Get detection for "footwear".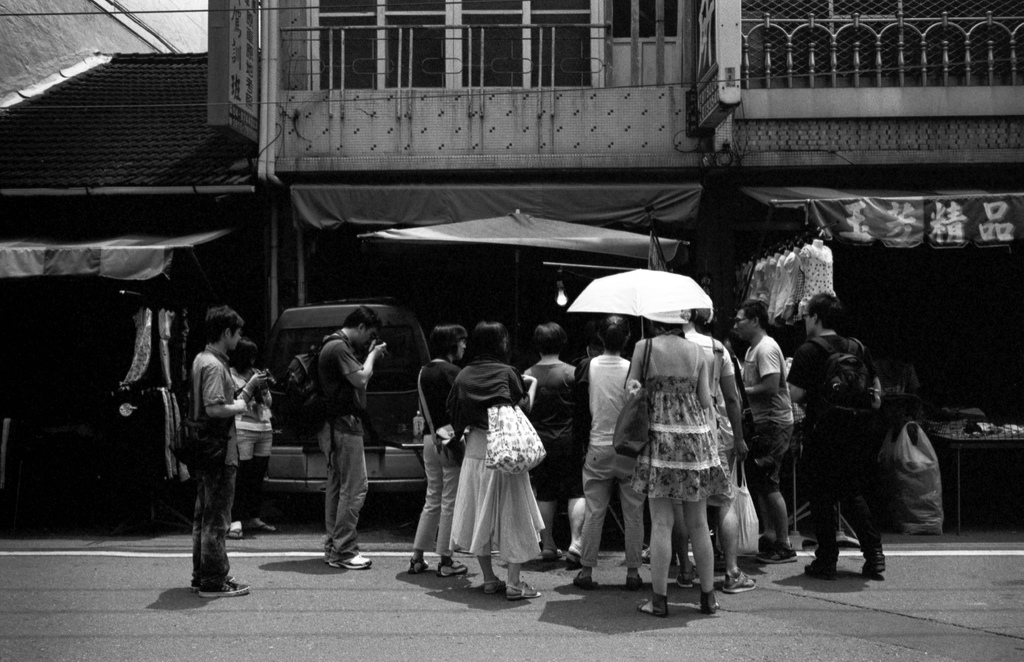
Detection: crop(678, 569, 695, 589).
